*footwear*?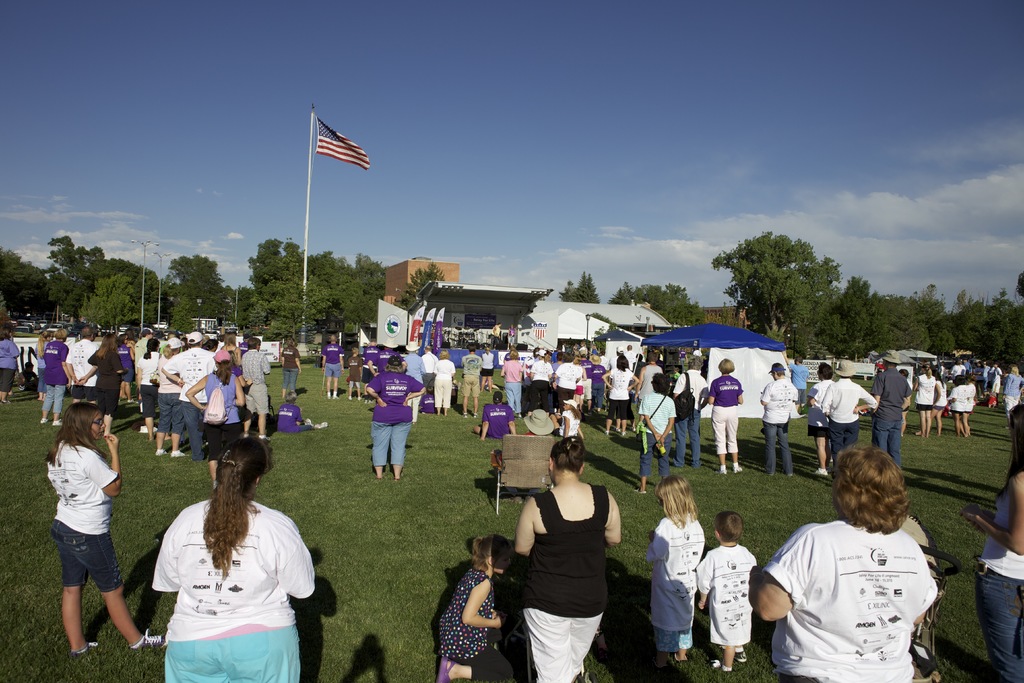
detection(813, 470, 829, 476)
